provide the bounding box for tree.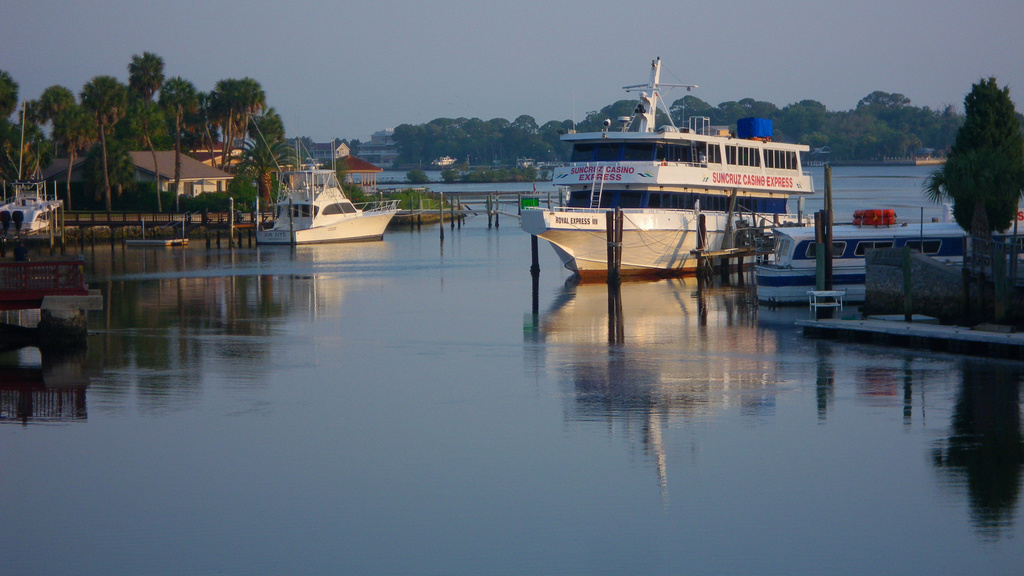
{"left": 337, "top": 139, "right": 364, "bottom": 161}.
